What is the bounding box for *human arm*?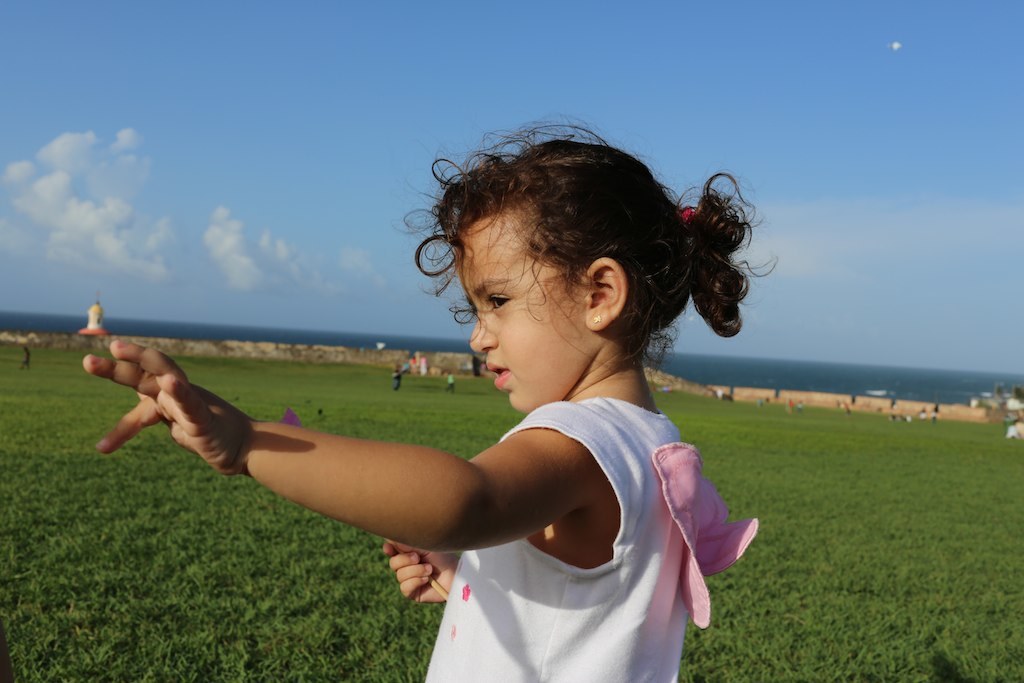
bbox=[364, 534, 471, 613].
